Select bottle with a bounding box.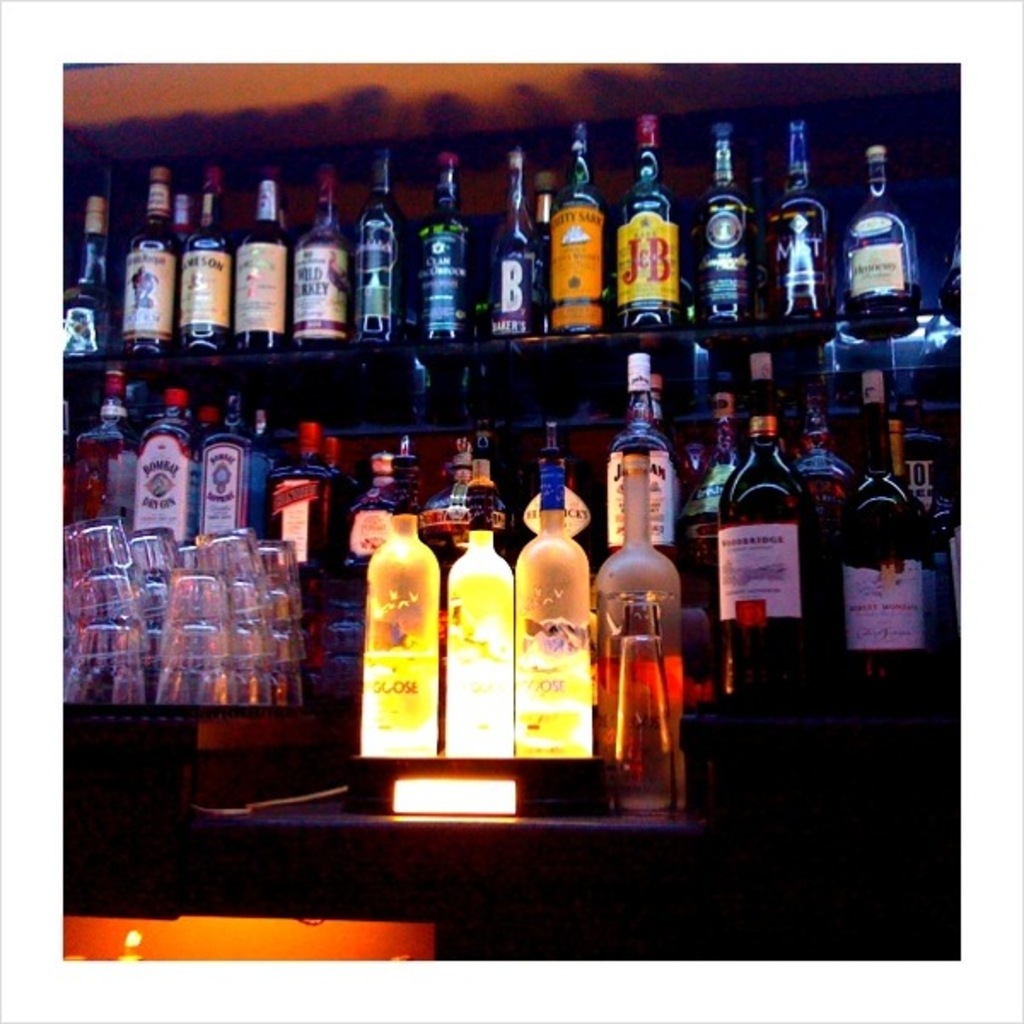
rect(608, 113, 684, 328).
